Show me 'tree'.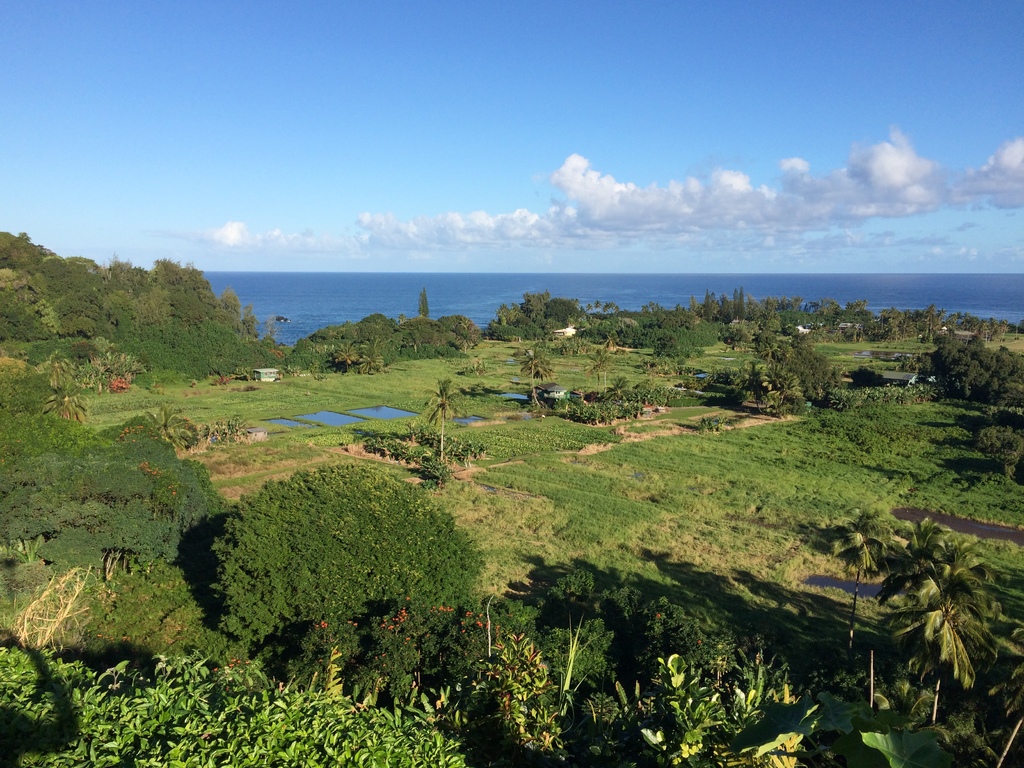
'tree' is here: detection(586, 345, 620, 407).
